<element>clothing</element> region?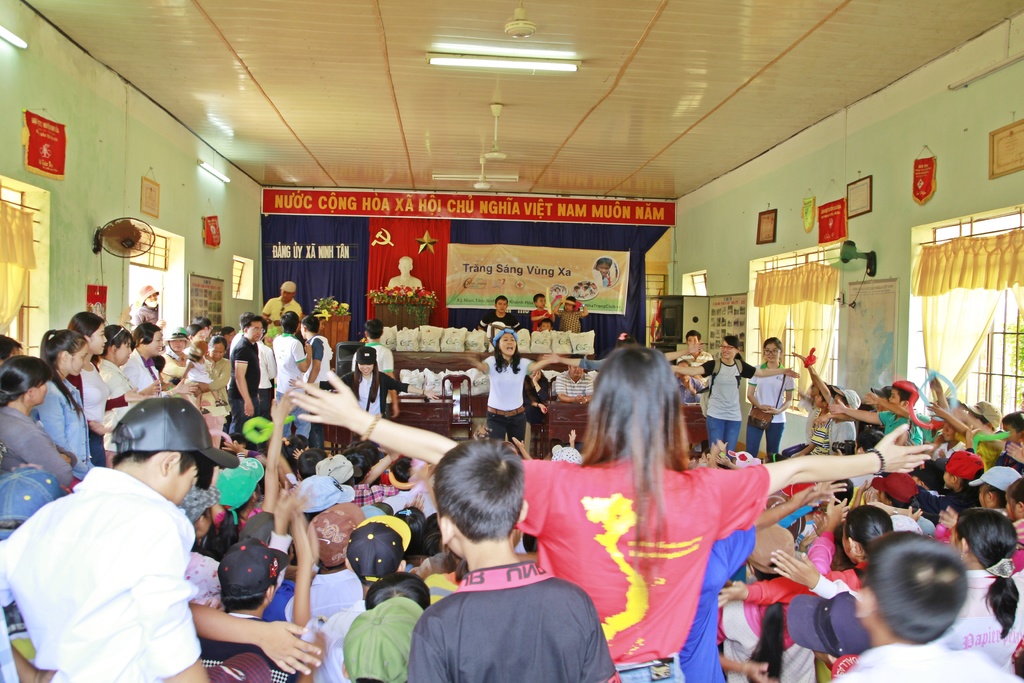
box=[259, 292, 309, 325]
